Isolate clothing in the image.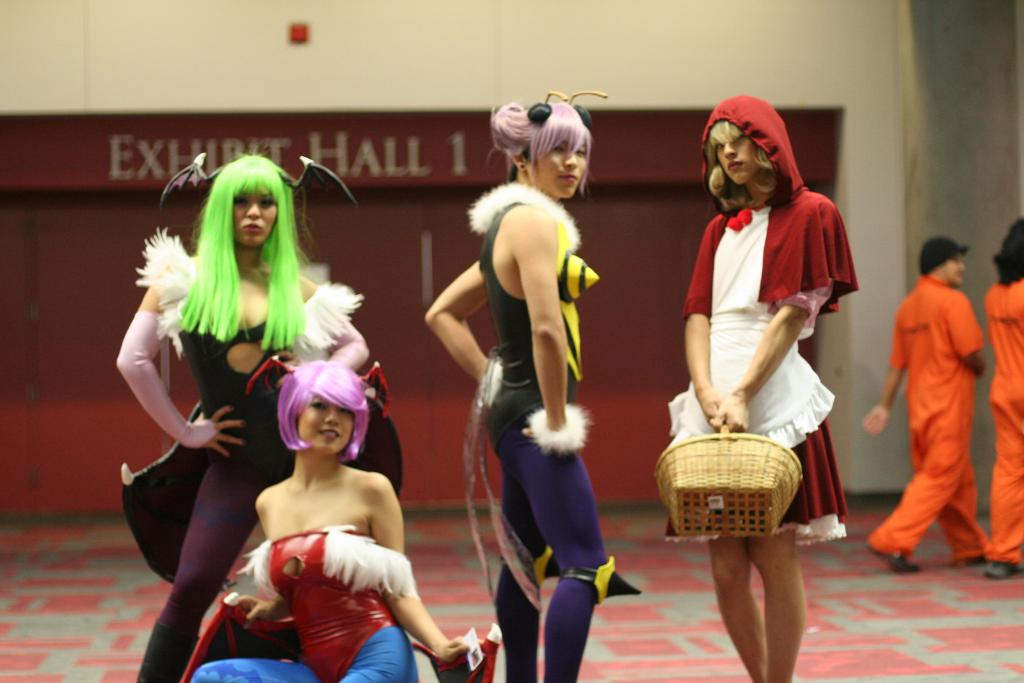
Isolated region: 465, 181, 642, 682.
